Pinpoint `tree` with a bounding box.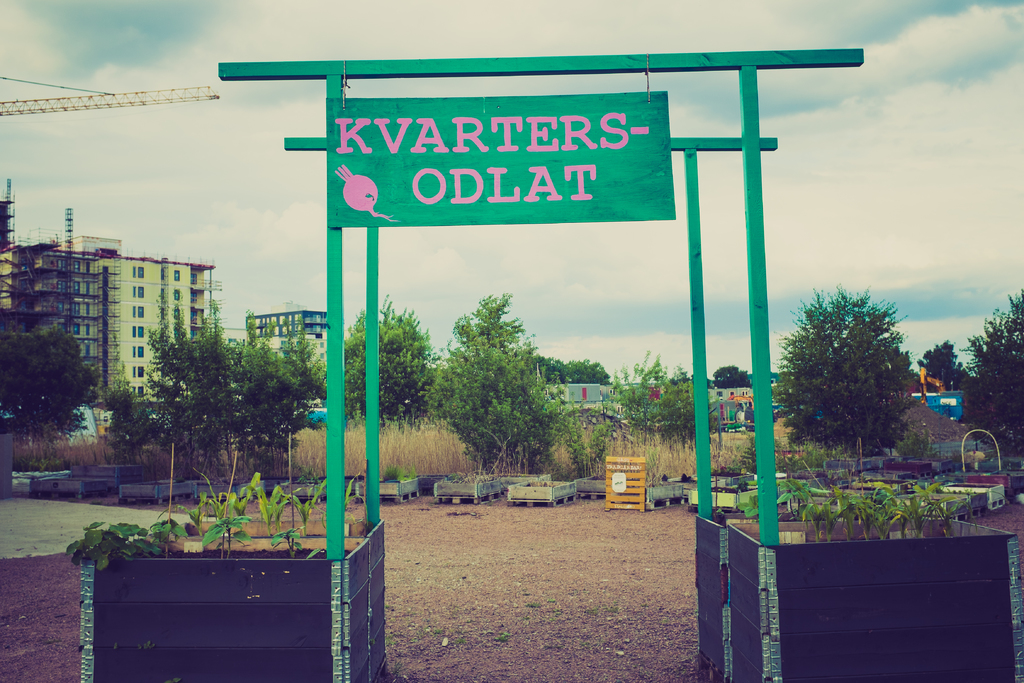
x1=332, y1=288, x2=429, y2=425.
